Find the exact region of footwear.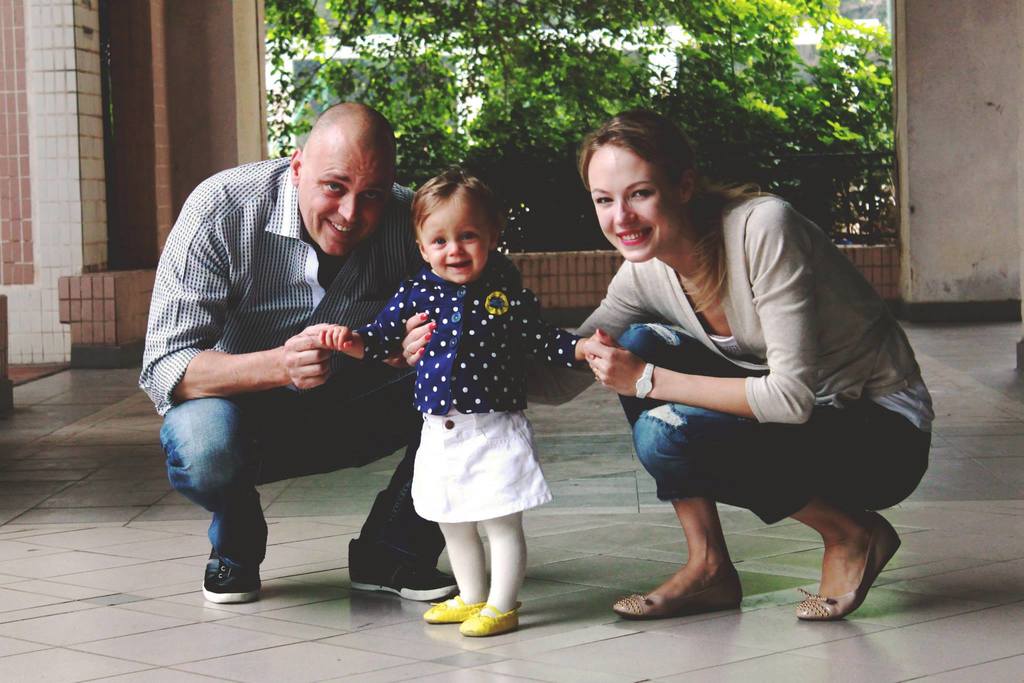
Exact region: crop(460, 607, 521, 635).
